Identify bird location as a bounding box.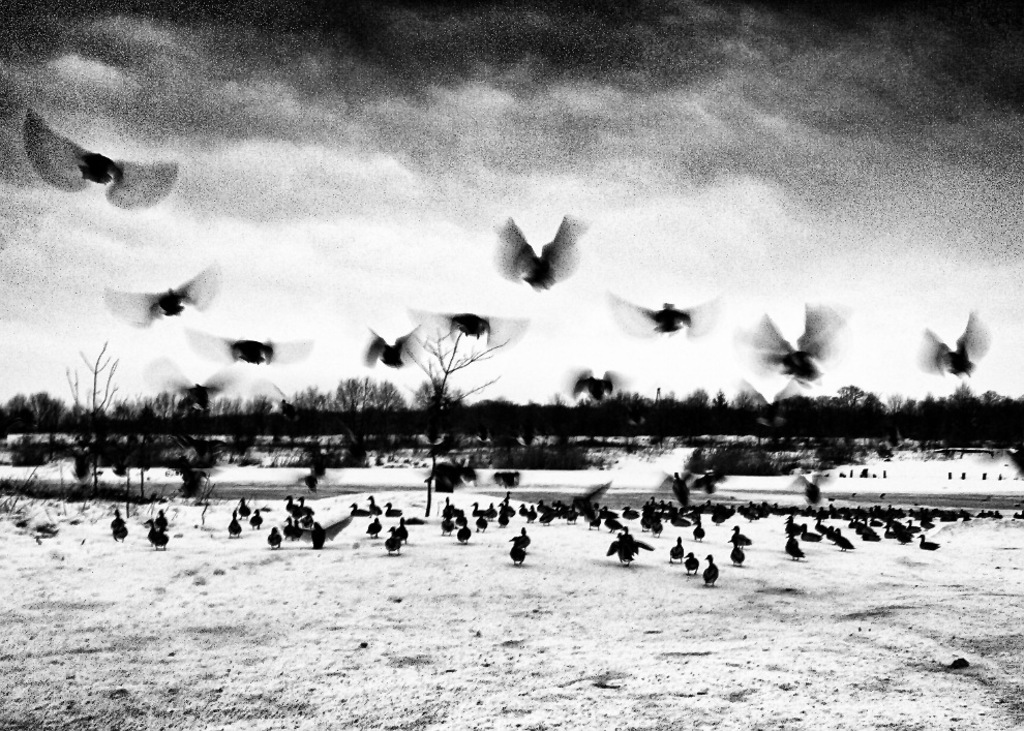
{"x1": 300, "y1": 499, "x2": 307, "y2": 530}.
